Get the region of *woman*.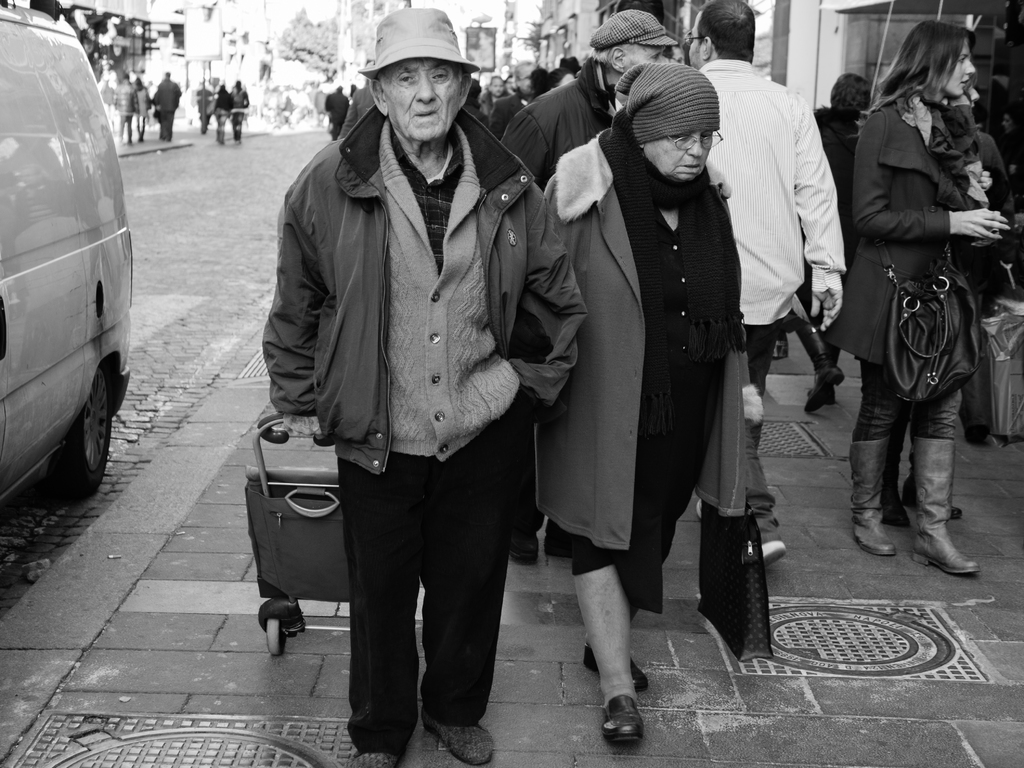
detection(539, 58, 749, 750).
